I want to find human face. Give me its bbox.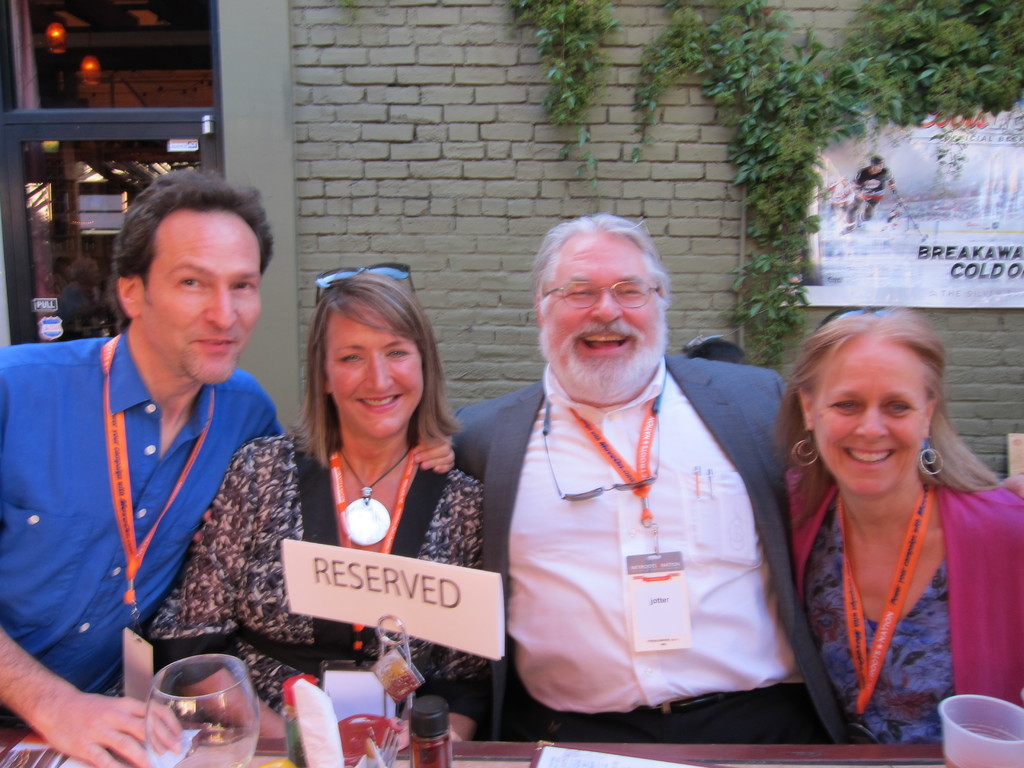
134 212 257 388.
